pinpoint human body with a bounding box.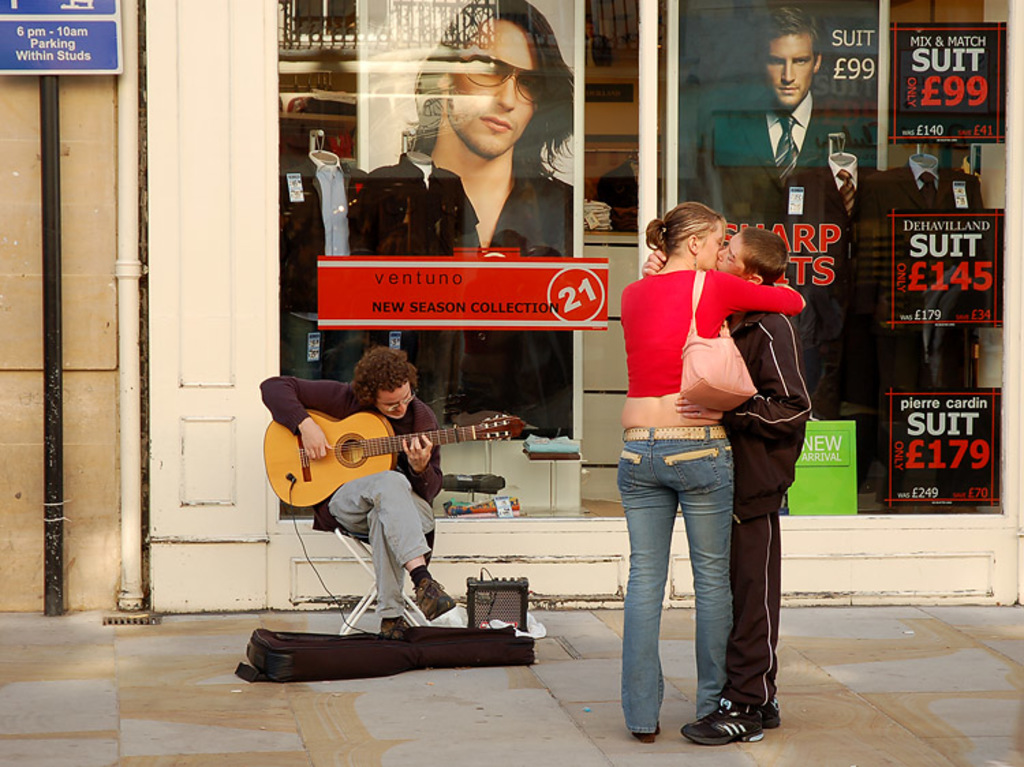
detection(608, 176, 804, 714).
